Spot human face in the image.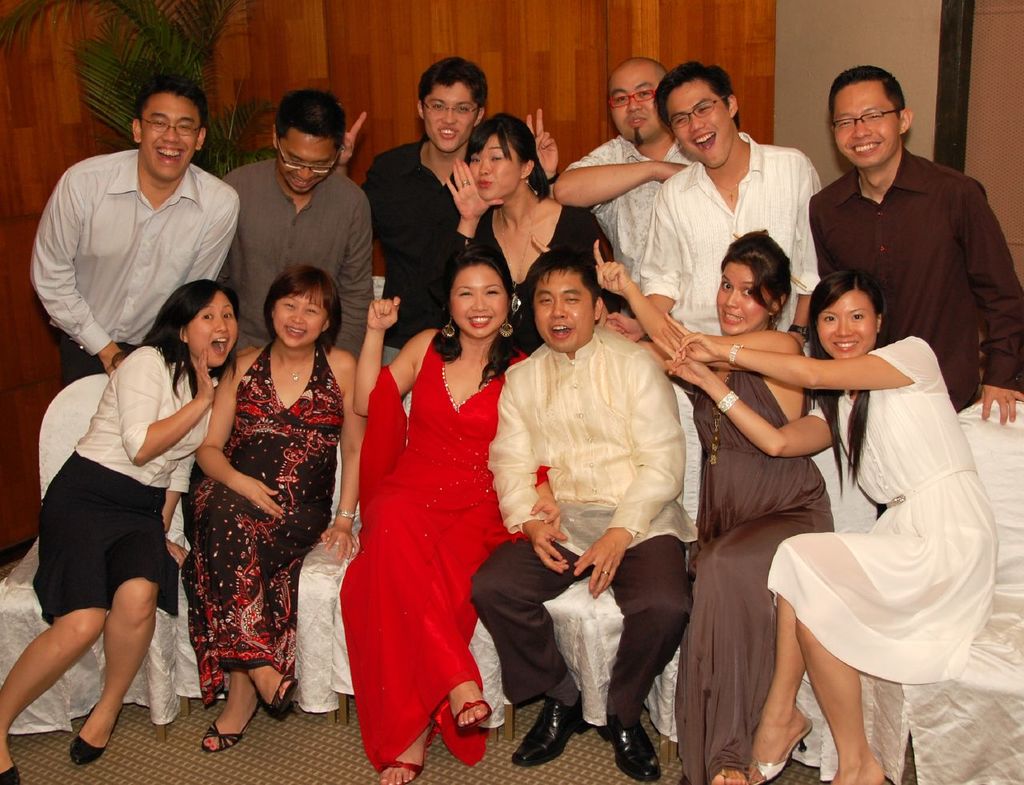
human face found at select_region(716, 262, 769, 338).
